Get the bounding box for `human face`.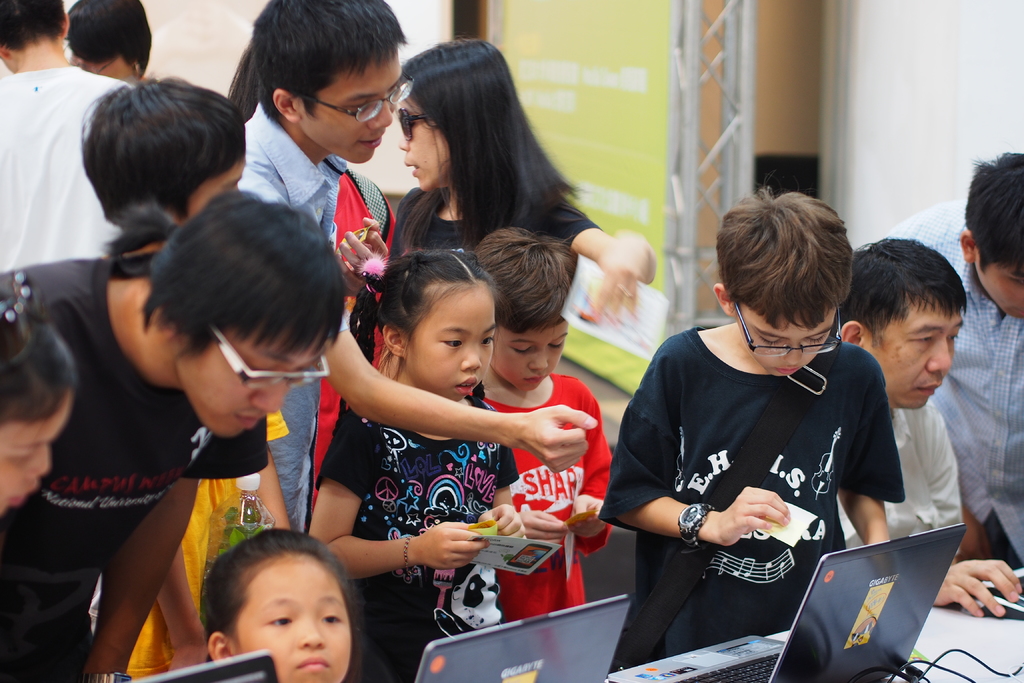
(175,328,328,438).
